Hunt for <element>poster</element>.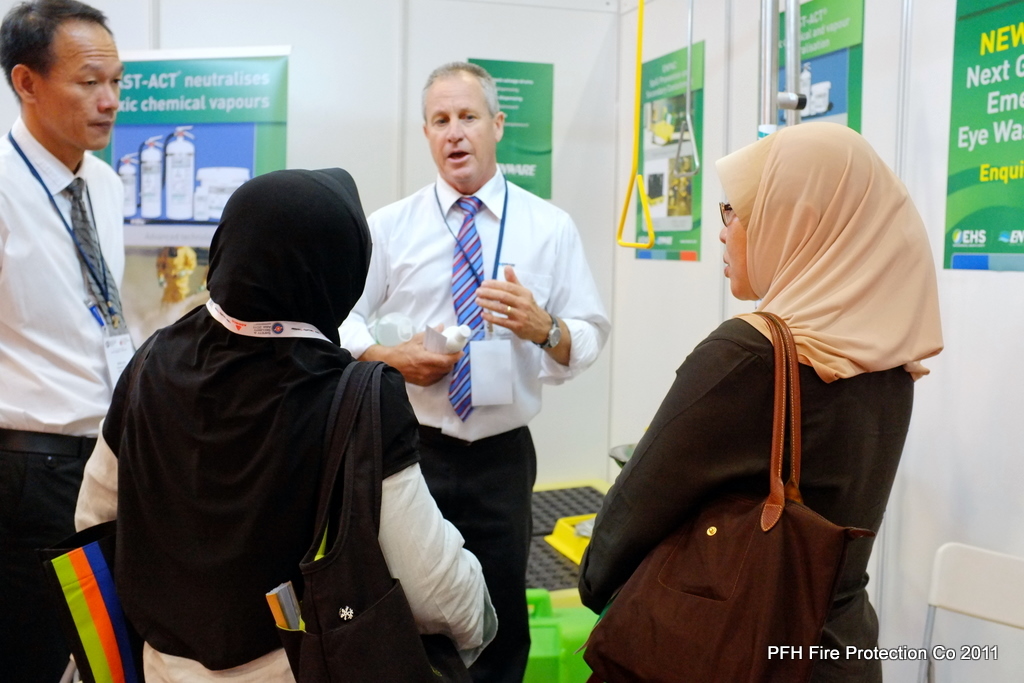
Hunted down at [639, 42, 700, 257].
